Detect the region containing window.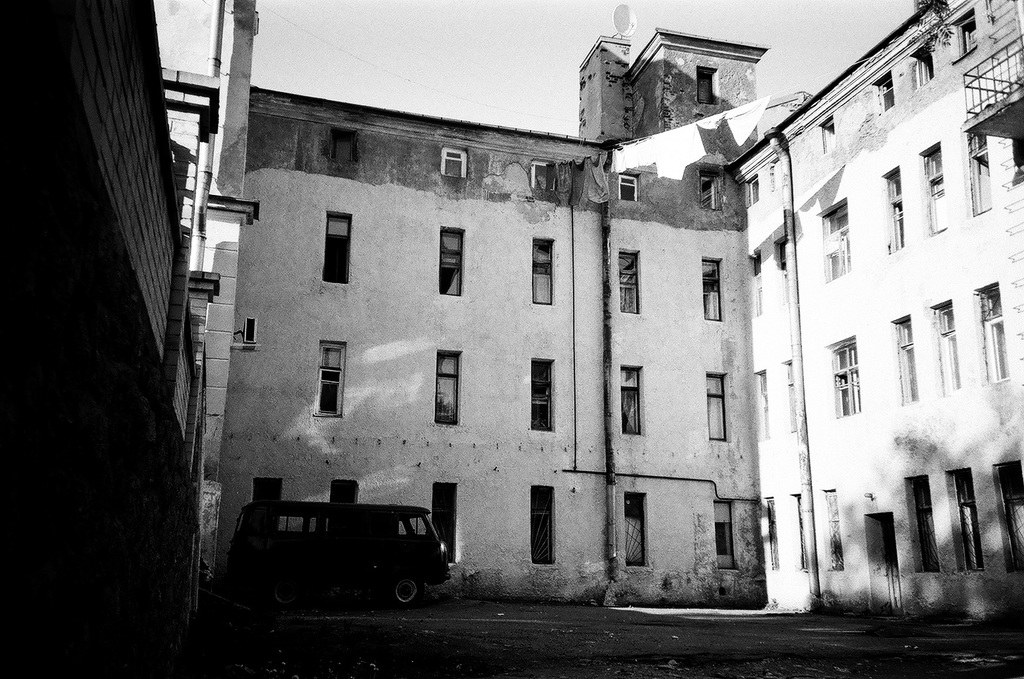
x1=707 y1=375 x2=734 y2=447.
